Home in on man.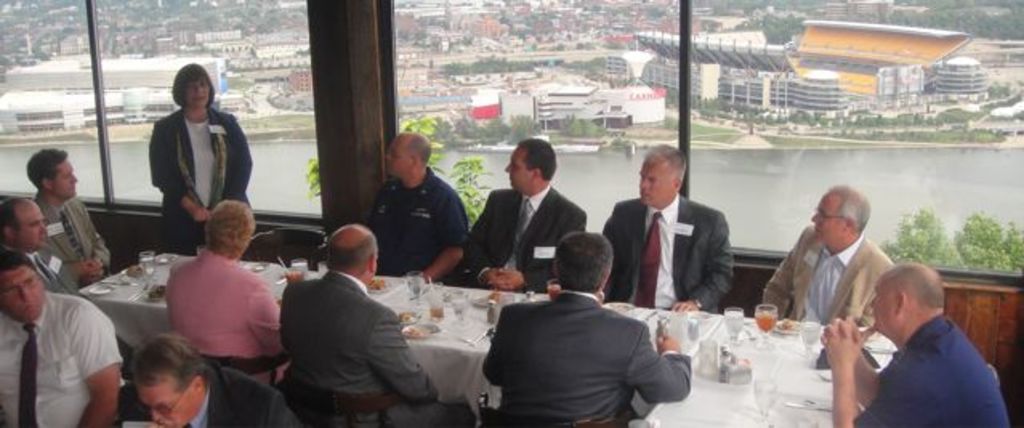
Homed in at x1=0 y1=196 x2=87 y2=297.
